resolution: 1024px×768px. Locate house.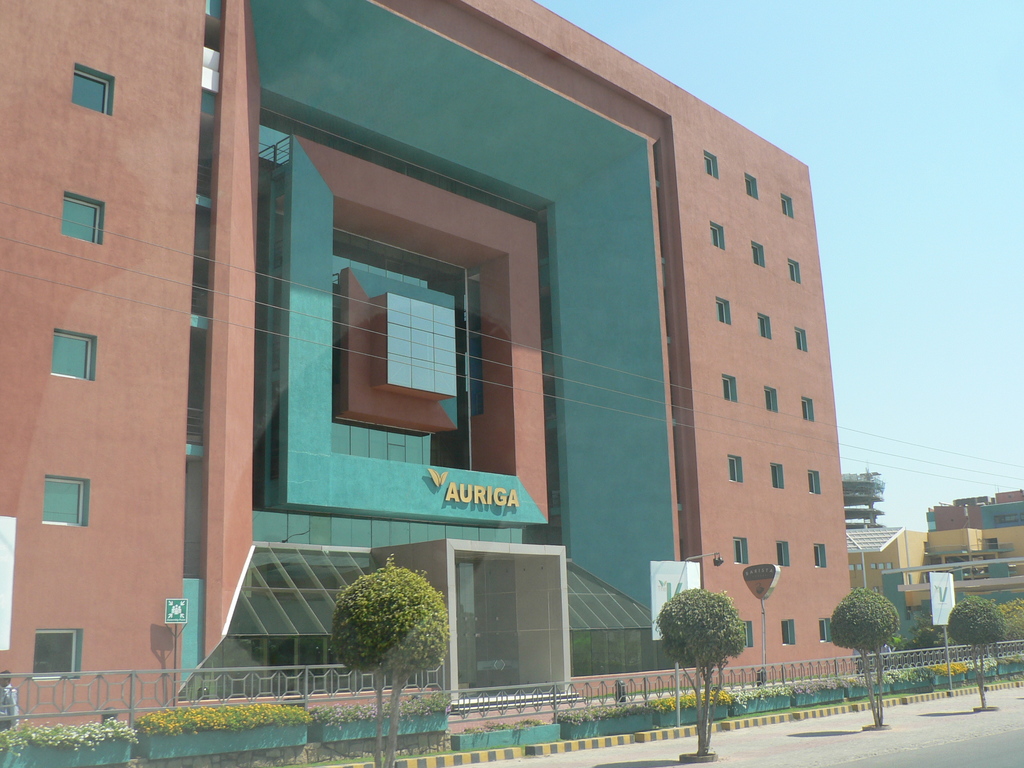
<bbox>44, 0, 885, 757</bbox>.
